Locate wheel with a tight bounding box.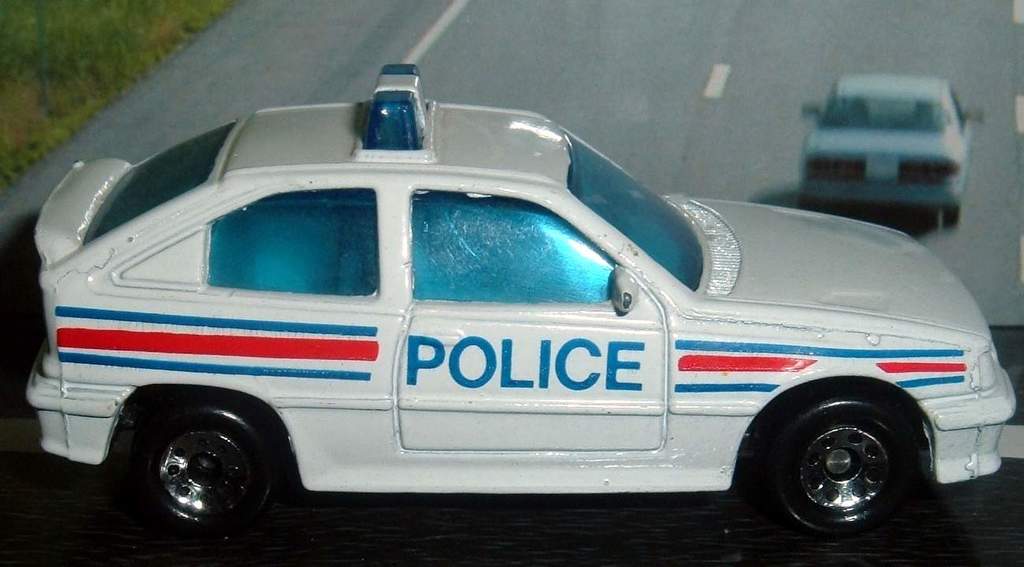
region(752, 398, 925, 526).
